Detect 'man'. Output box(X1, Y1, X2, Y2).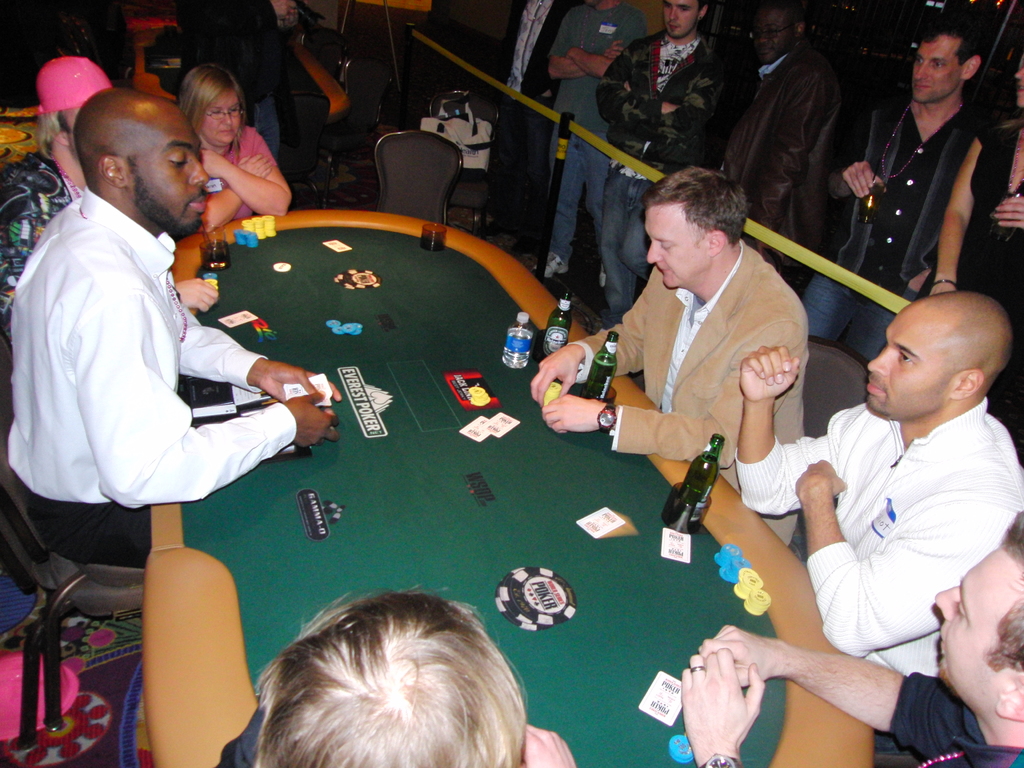
box(546, 0, 669, 308).
